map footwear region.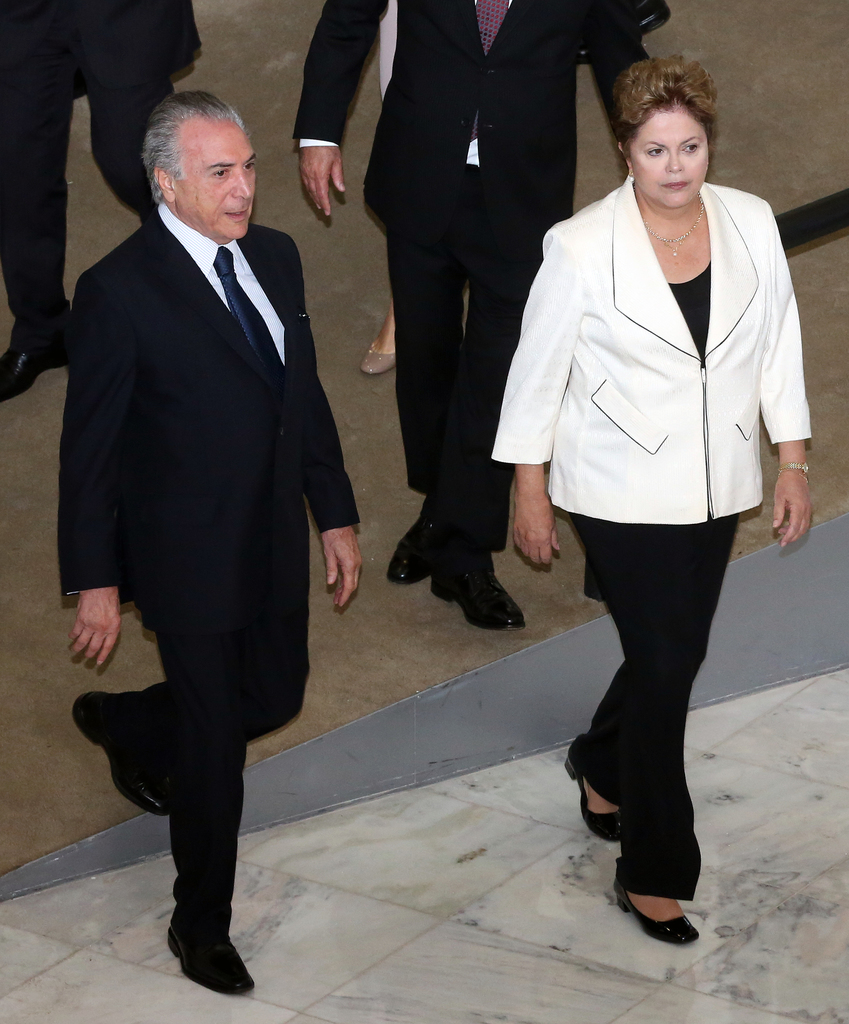
Mapped to box=[615, 874, 709, 943].
